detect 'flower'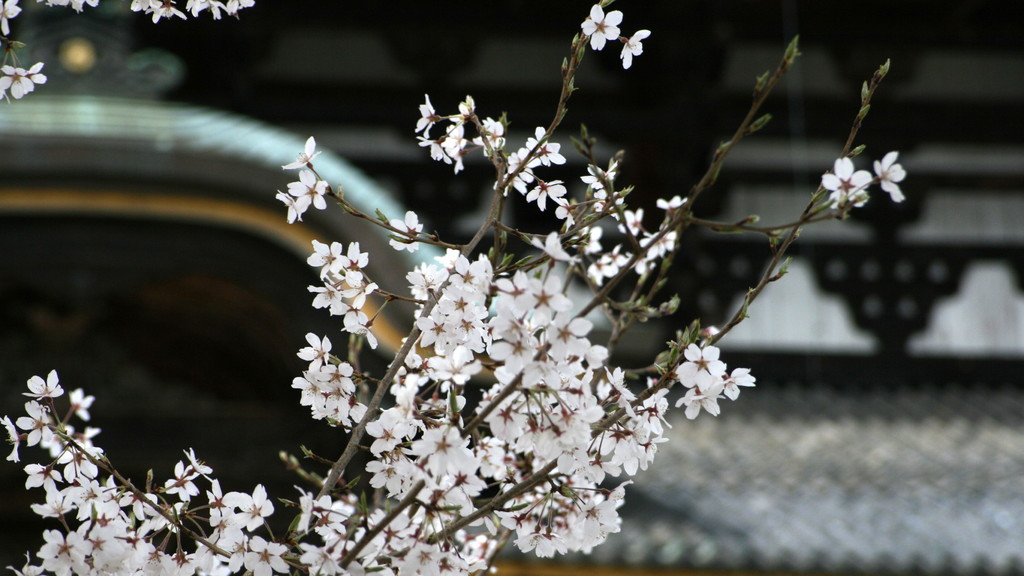
select_region(580, 3, 625, 52)
